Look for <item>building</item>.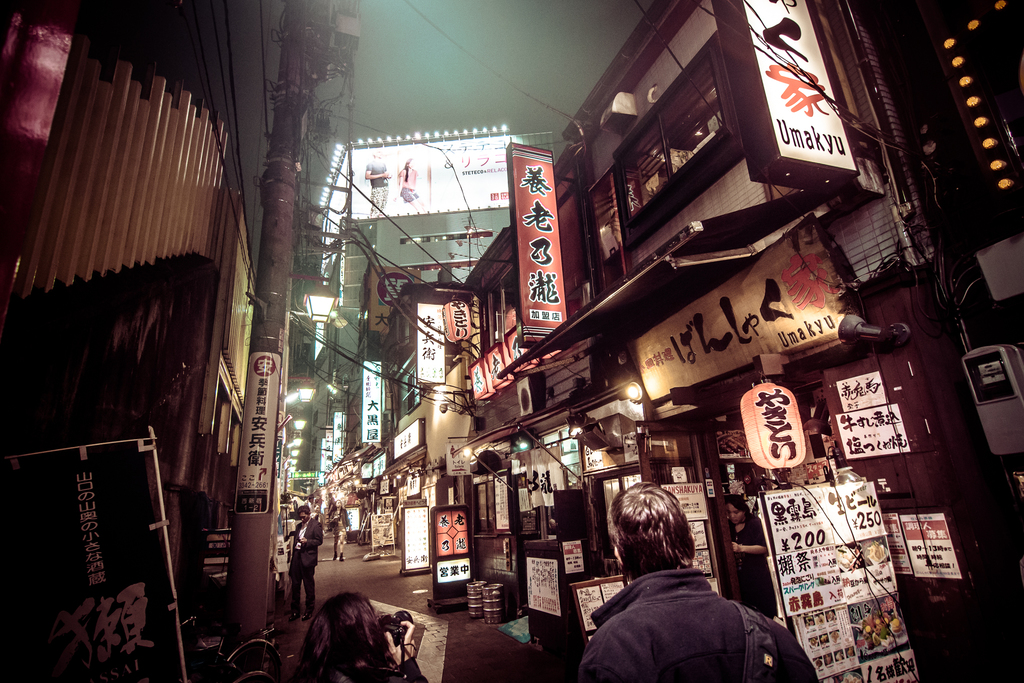
Found: locate(0, 0, 289, 680).
